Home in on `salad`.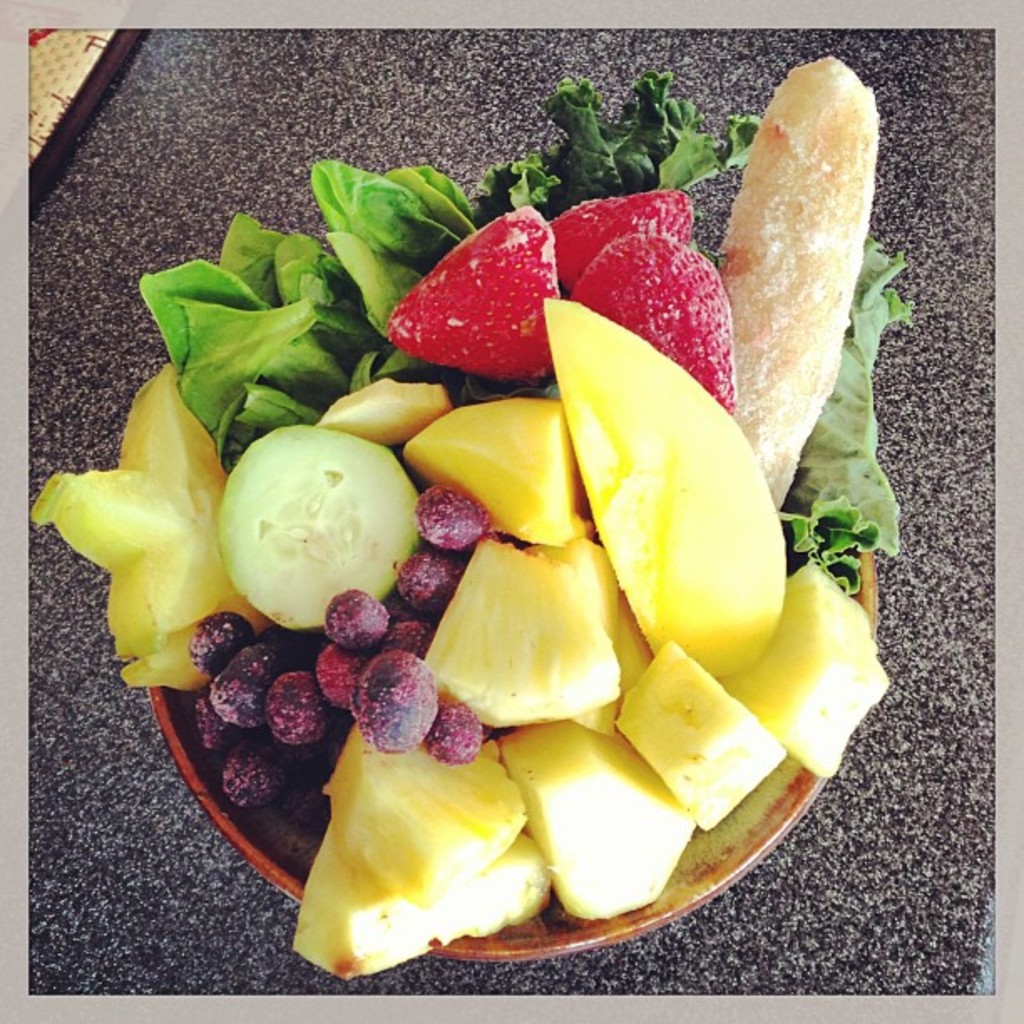
Homed in at bbox(22, 57, 939, 982).
